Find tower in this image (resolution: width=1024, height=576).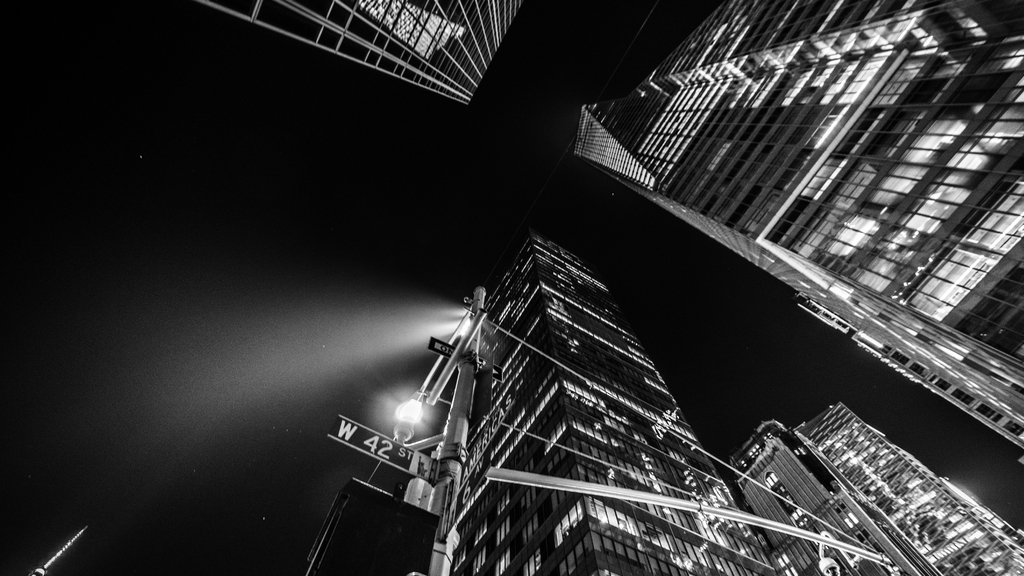
box(776, 408, 1023, 575).
